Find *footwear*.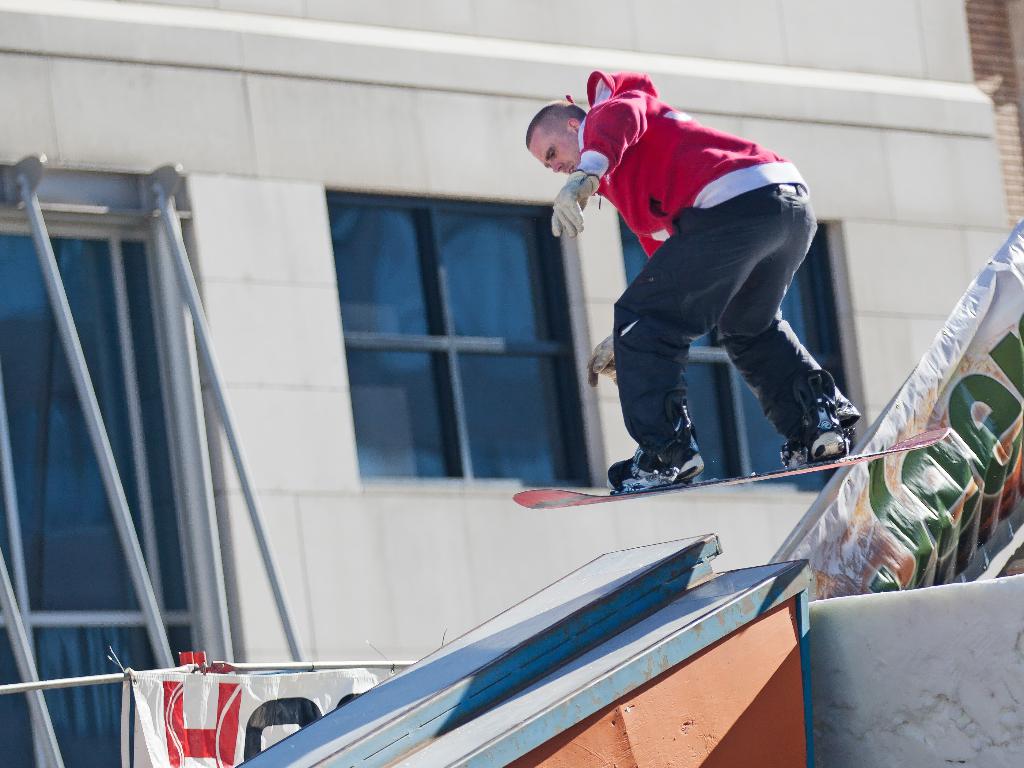
x1=605 y1=417 x2=705 y2=495.
